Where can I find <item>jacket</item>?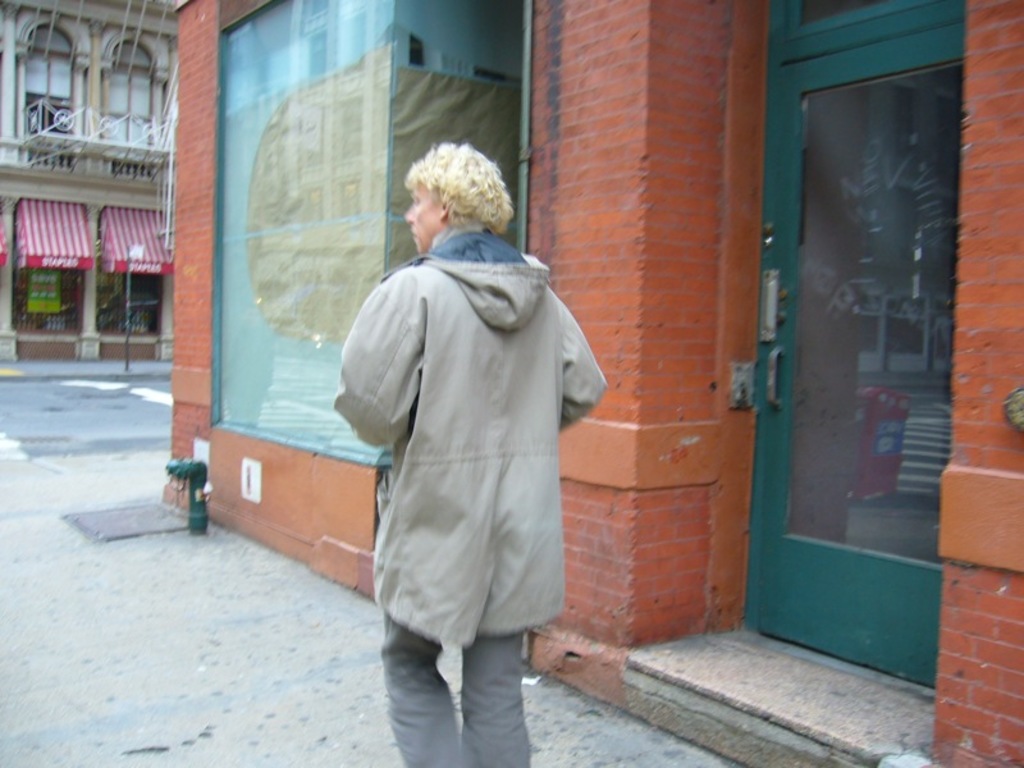
You can find it at bbox(335, 123, 607, 658).
